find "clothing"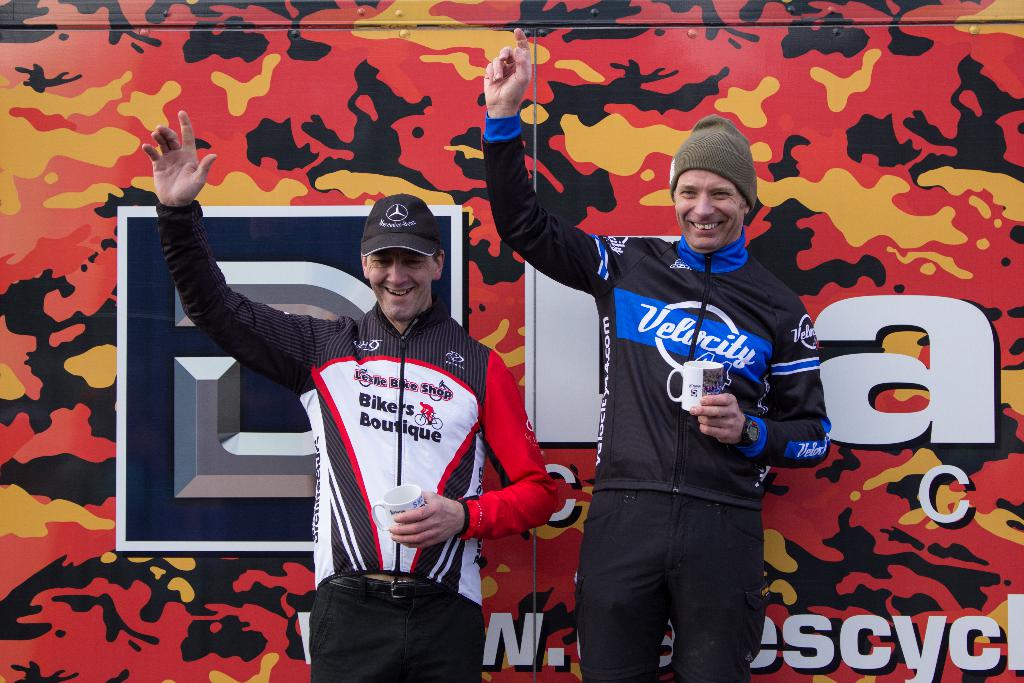
locate(155, 201, 558, 682)
